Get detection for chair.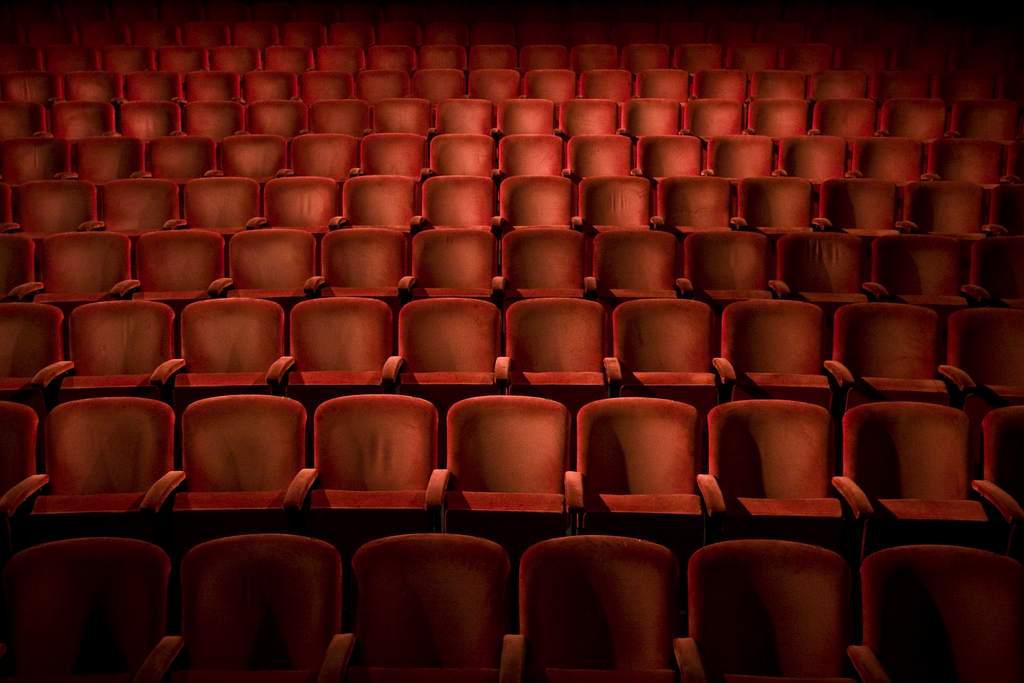
Detection: {"left": 899, "top": 181, "right": 984, "bottom": 243}.
